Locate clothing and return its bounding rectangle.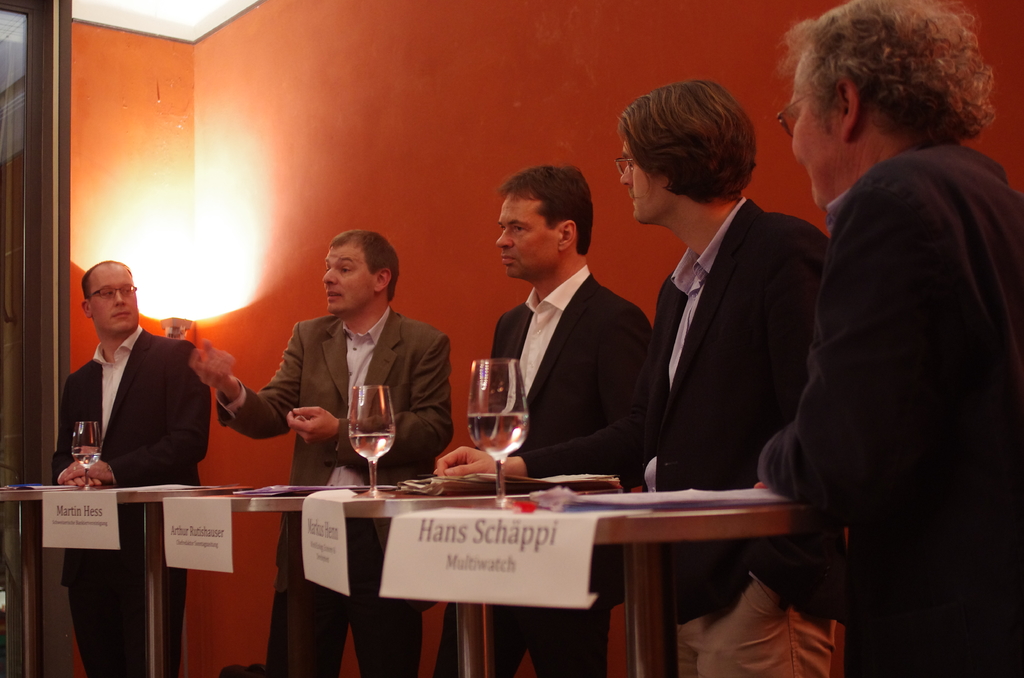
region(744, 129, 1023, 677).
